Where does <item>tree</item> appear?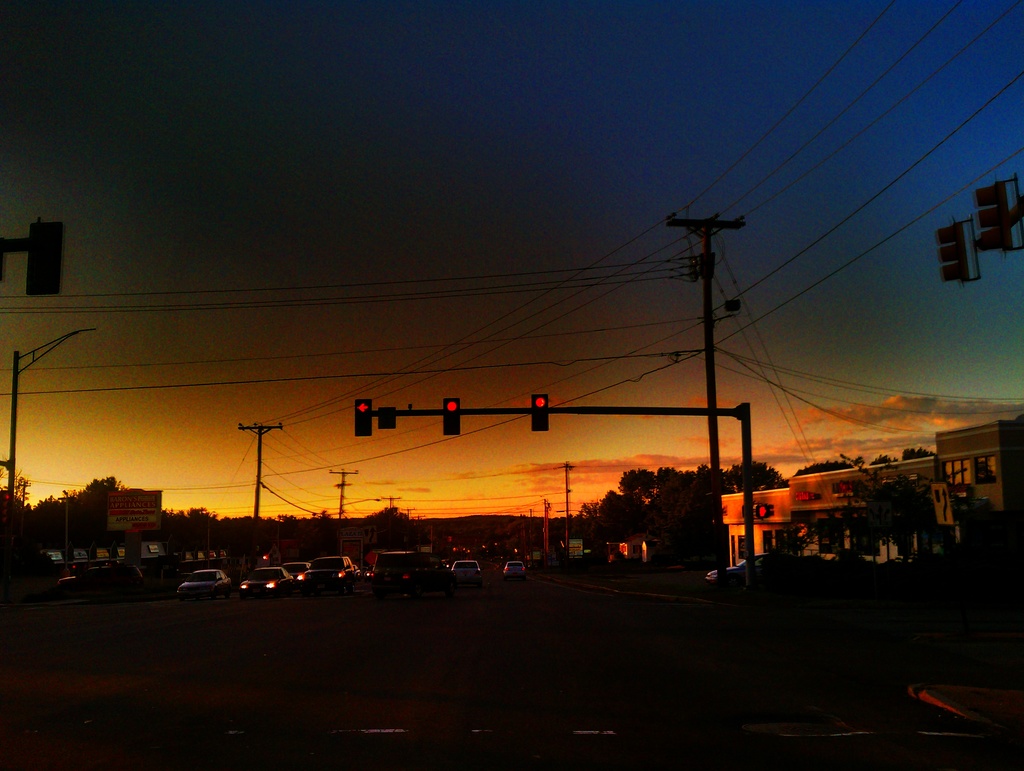
Appears at region(362, 502, 419, 551).
